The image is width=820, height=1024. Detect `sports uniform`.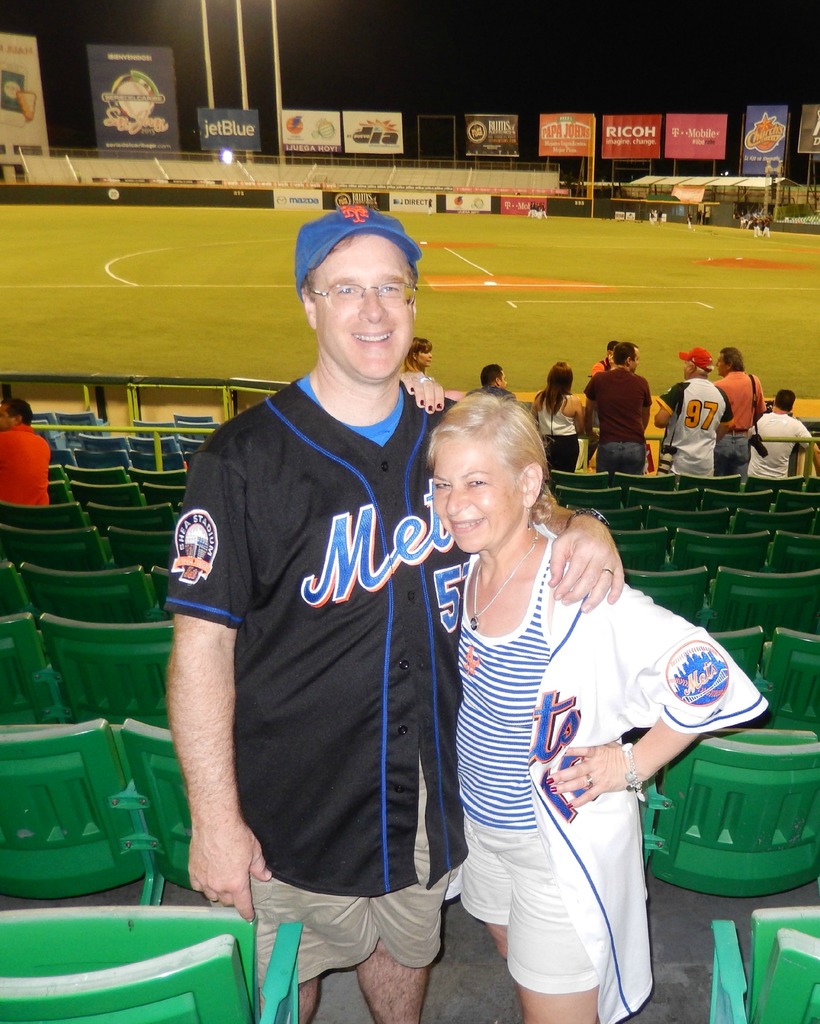
Detection: select_region(161, 204, 471, 895).
